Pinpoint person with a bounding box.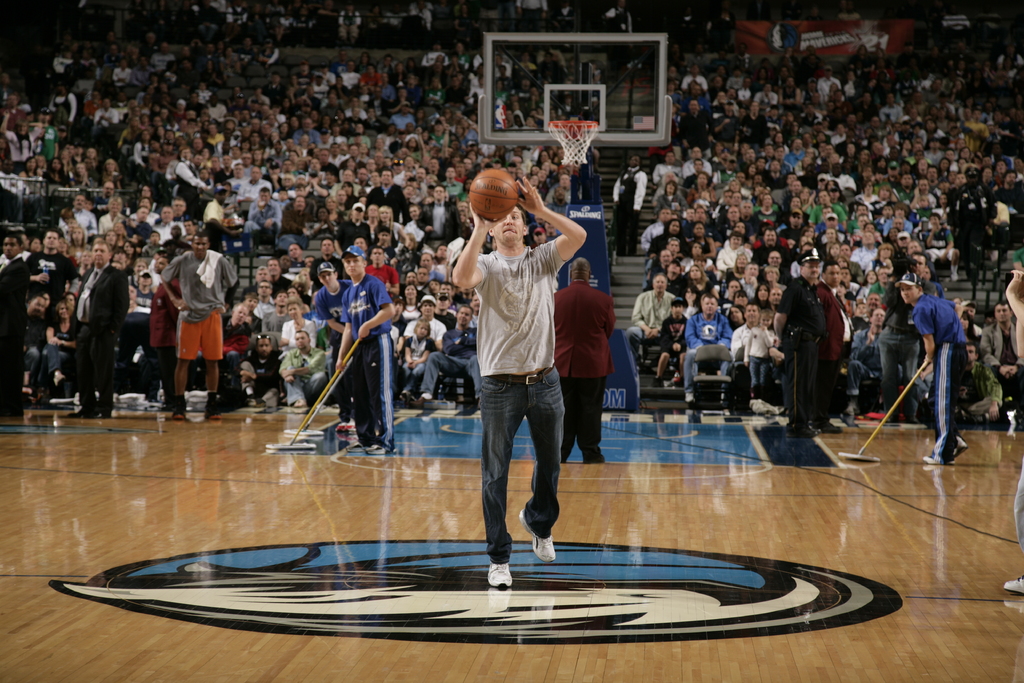
(left=192, top=79, right=209, bottom=99).
